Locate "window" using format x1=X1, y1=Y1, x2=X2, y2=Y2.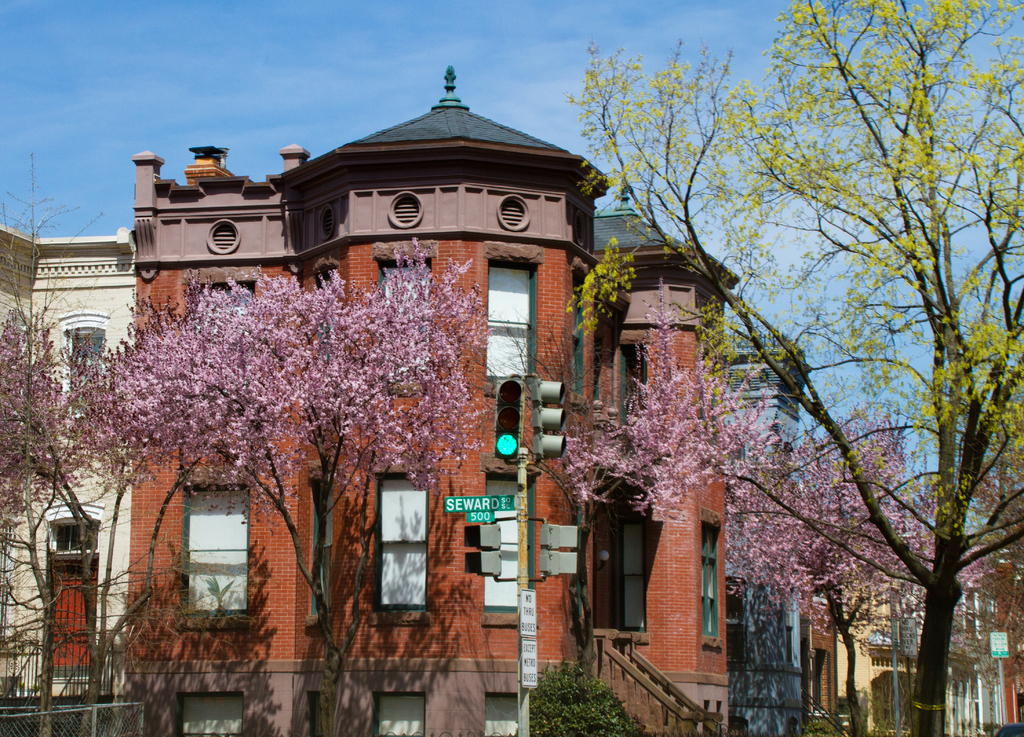
x1=729, y1=716, x2=748, y2=736.
